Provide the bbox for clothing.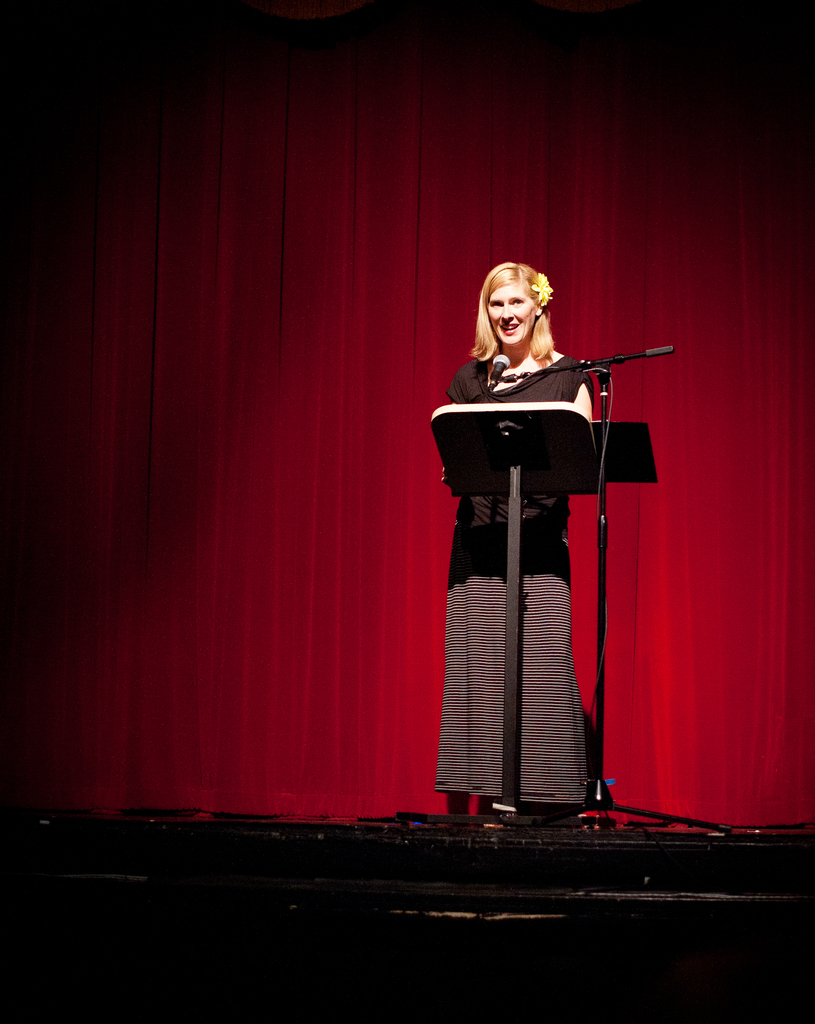
432/356/592/804.
